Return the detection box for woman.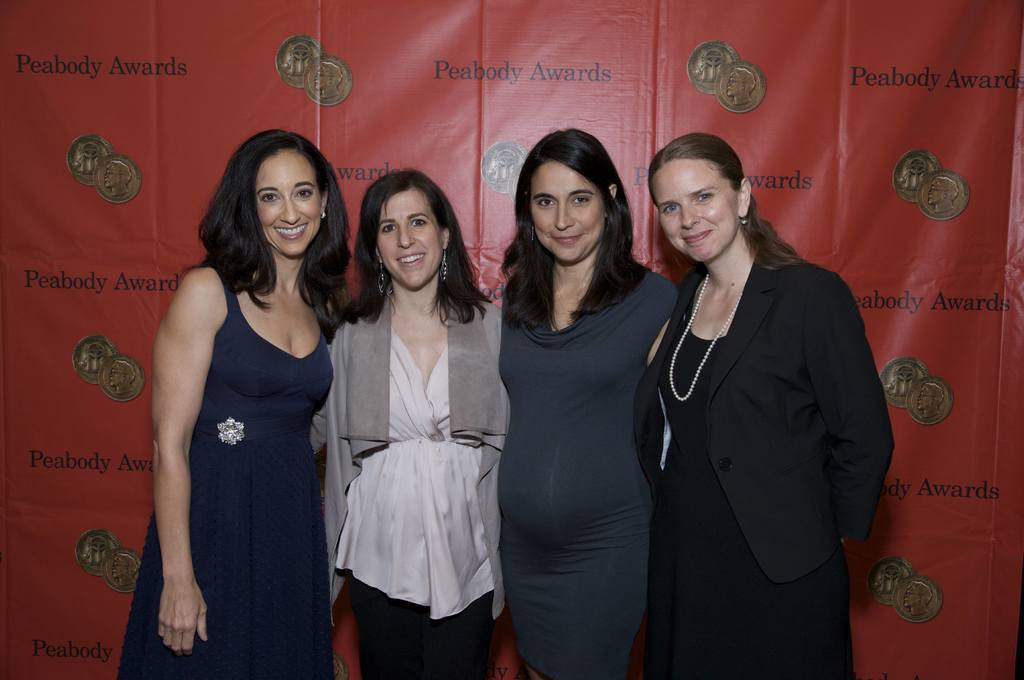
x1=154 y1=125 x2=355 y2=679.
